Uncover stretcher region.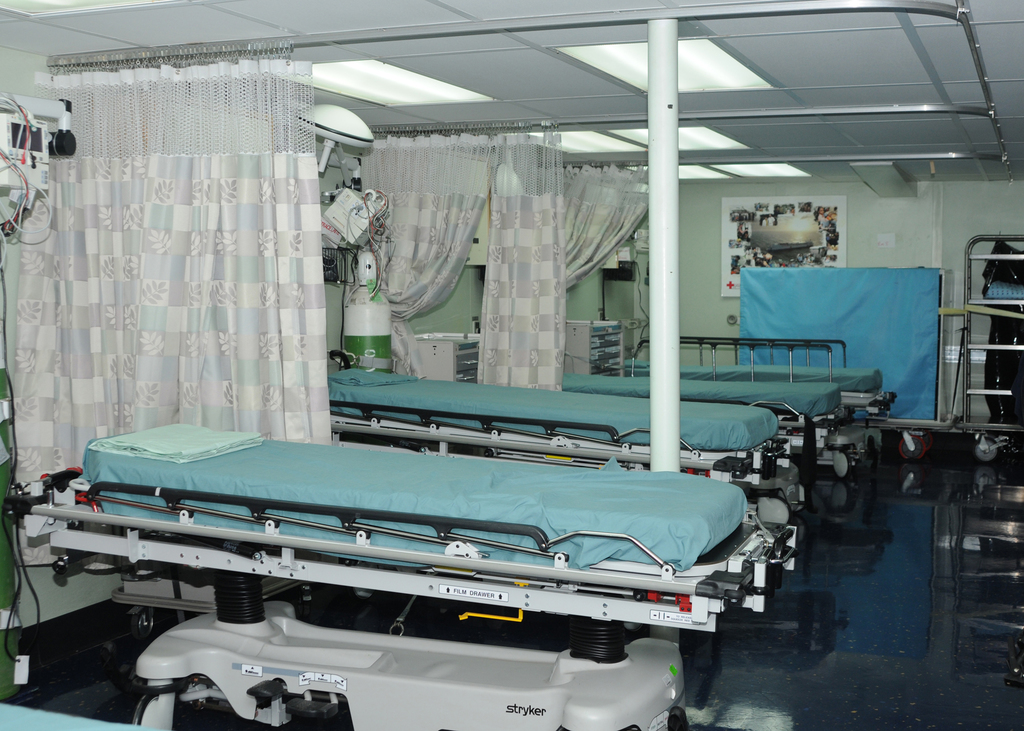
Uncovered: {"left": 0, "top": 417, "right": 797, "bottom": 730}.
